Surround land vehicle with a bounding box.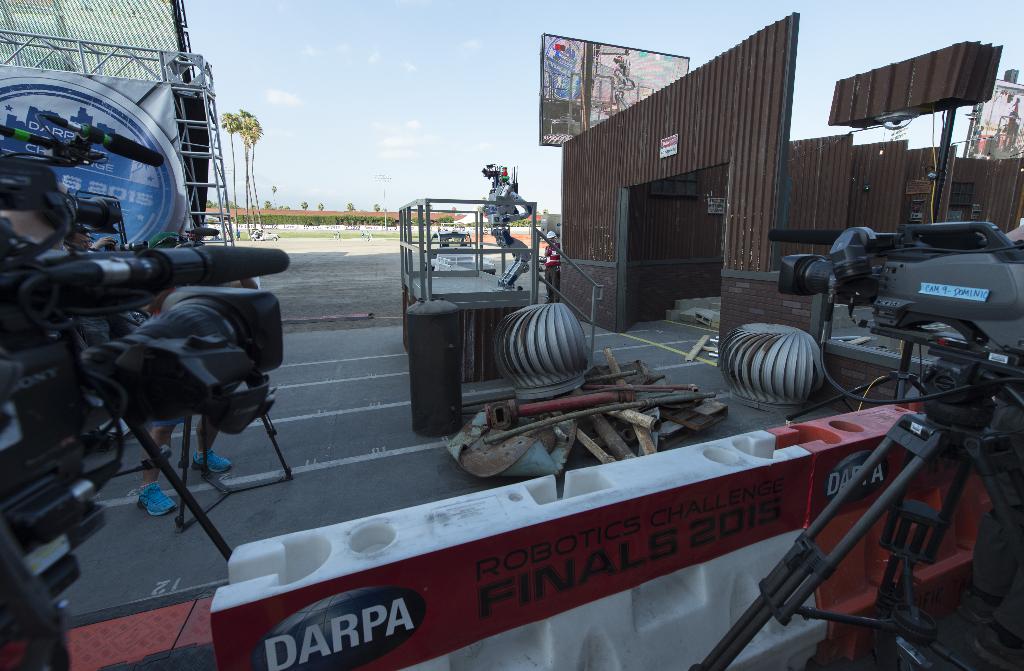
left=426, top=231, right=477, bottom=268.
